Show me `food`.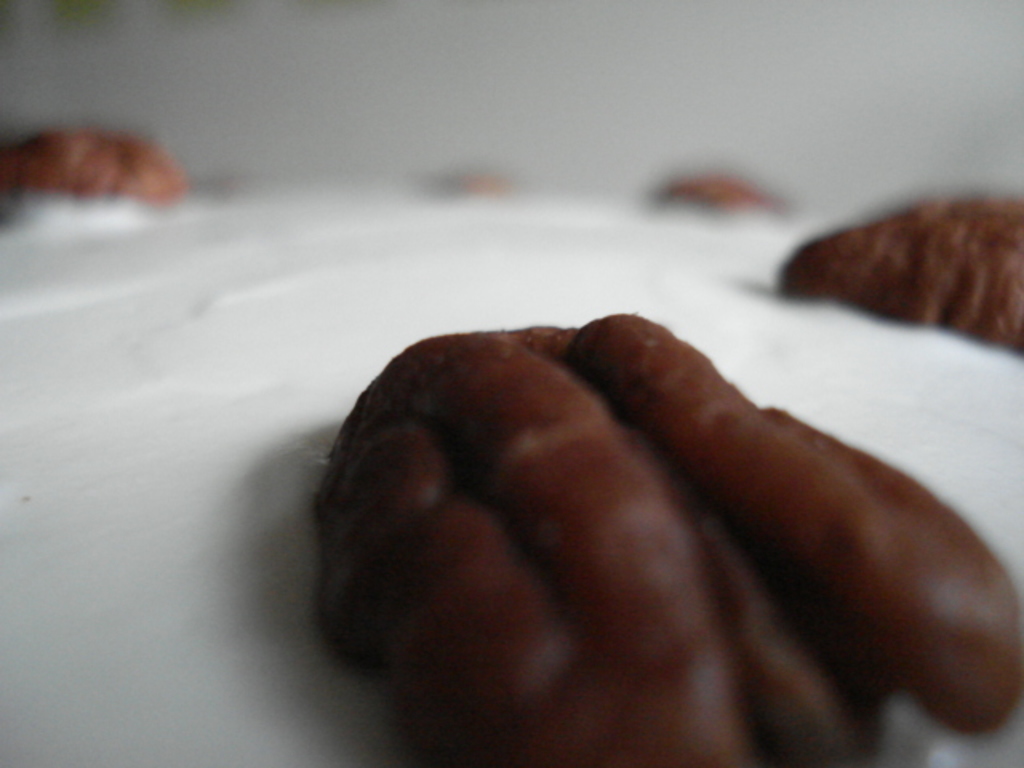
`food` is here: bbox=[0, 130, 187, 208].
